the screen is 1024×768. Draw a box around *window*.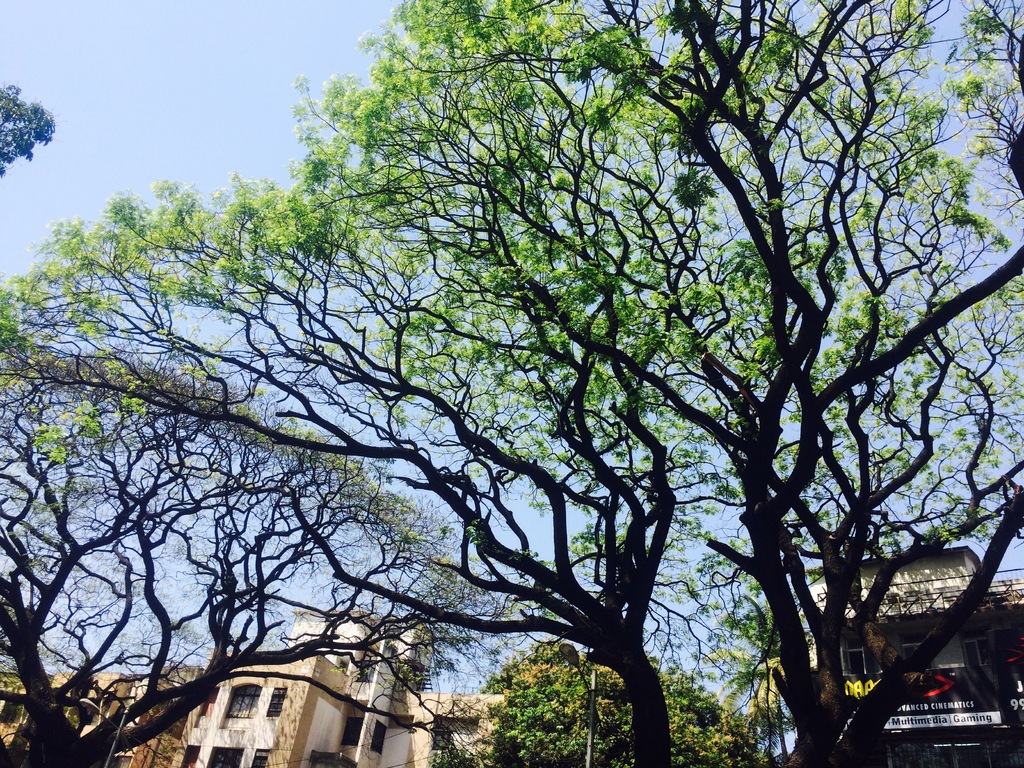
region(223, 682, 262, 717).
